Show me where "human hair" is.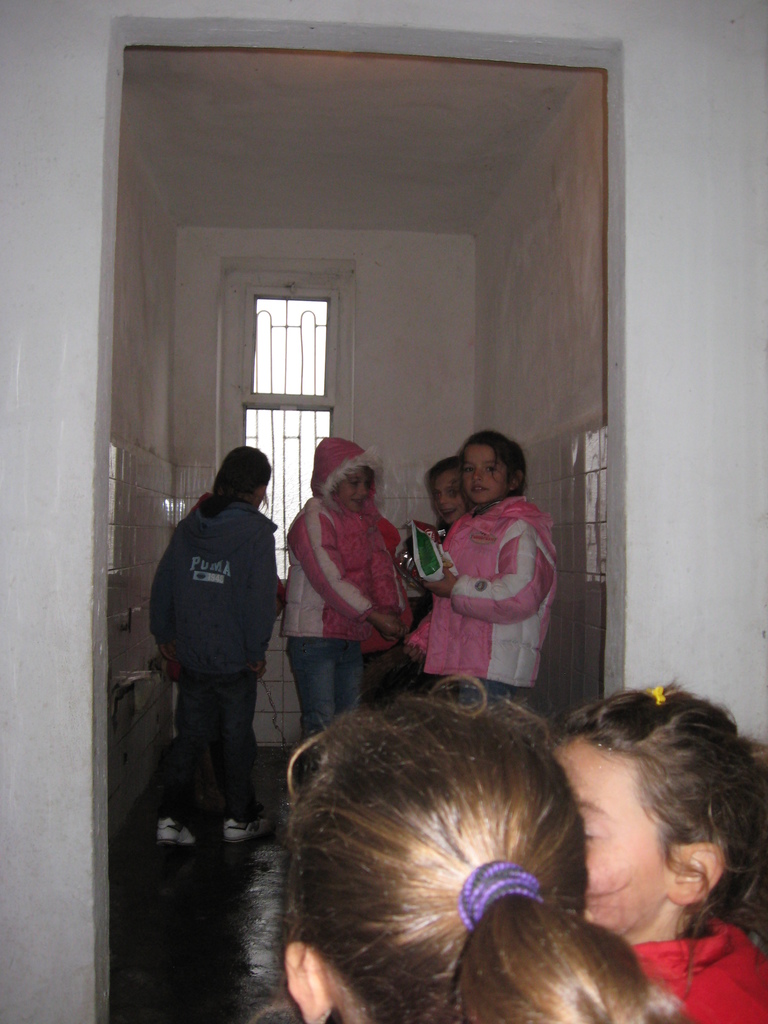
"human hair" is at pyautogui.locateOnScreen(572, 672, 767, 931).
